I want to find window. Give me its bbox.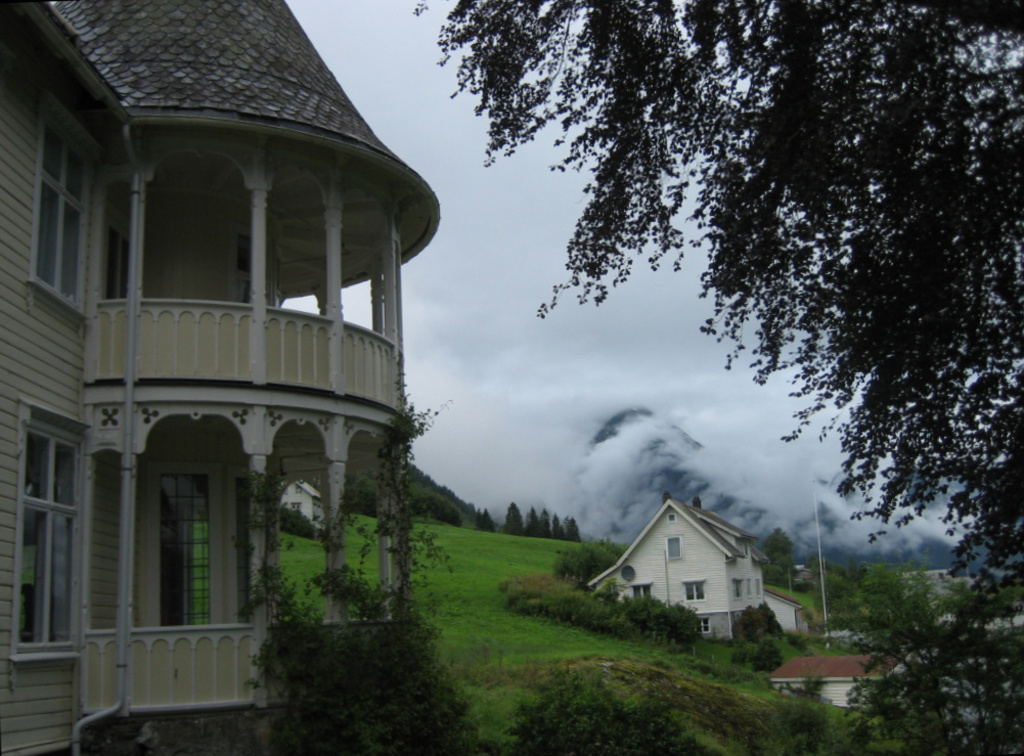
(17,417,83,647).
